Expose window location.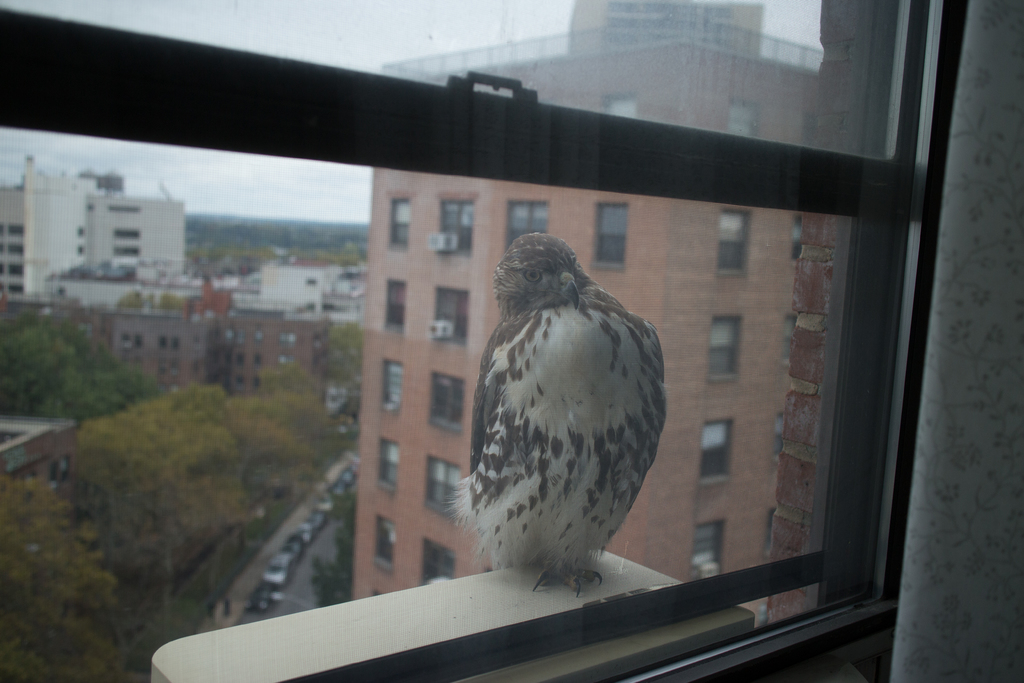
Exposed at region(6, 242, 25, 253).
